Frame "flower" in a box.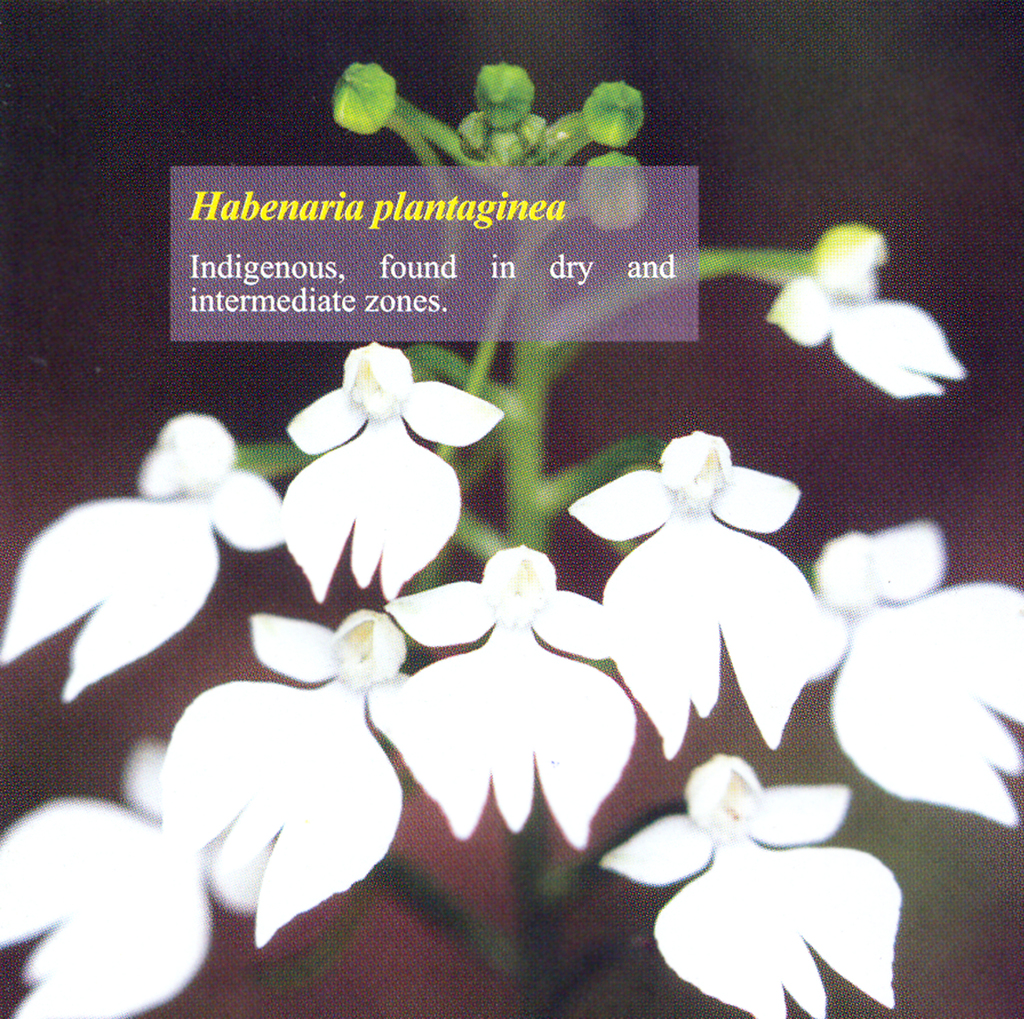
<region>282, 340, 502, 609</region>.
